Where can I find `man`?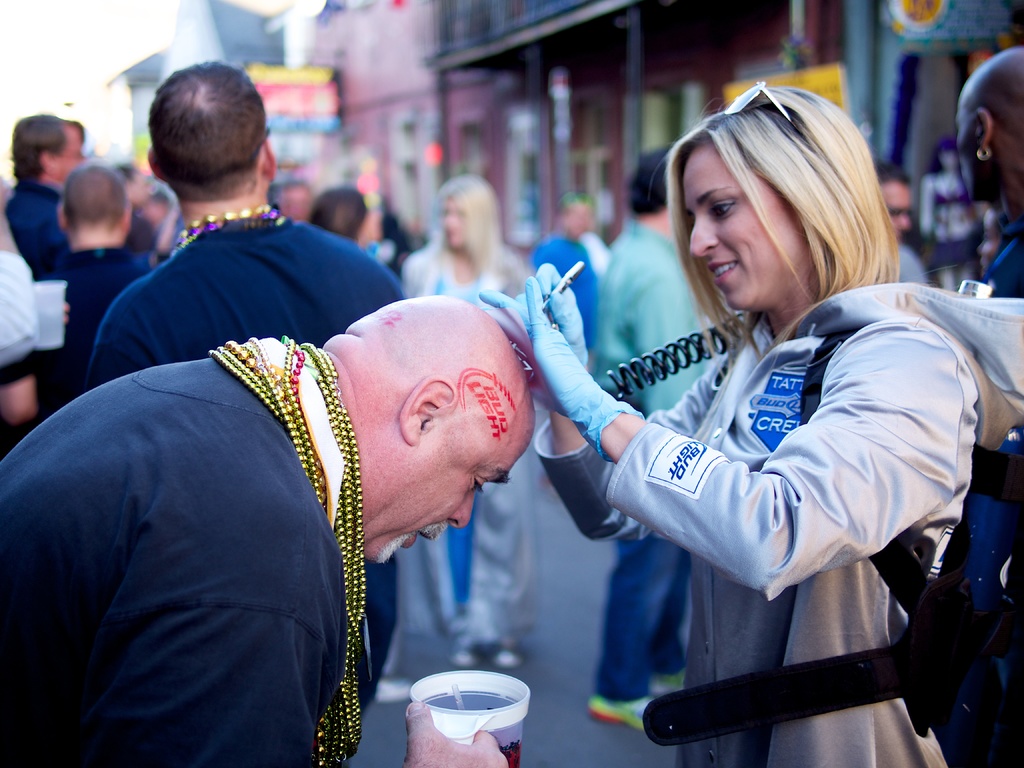
You can find it at 0 295 532 767.
